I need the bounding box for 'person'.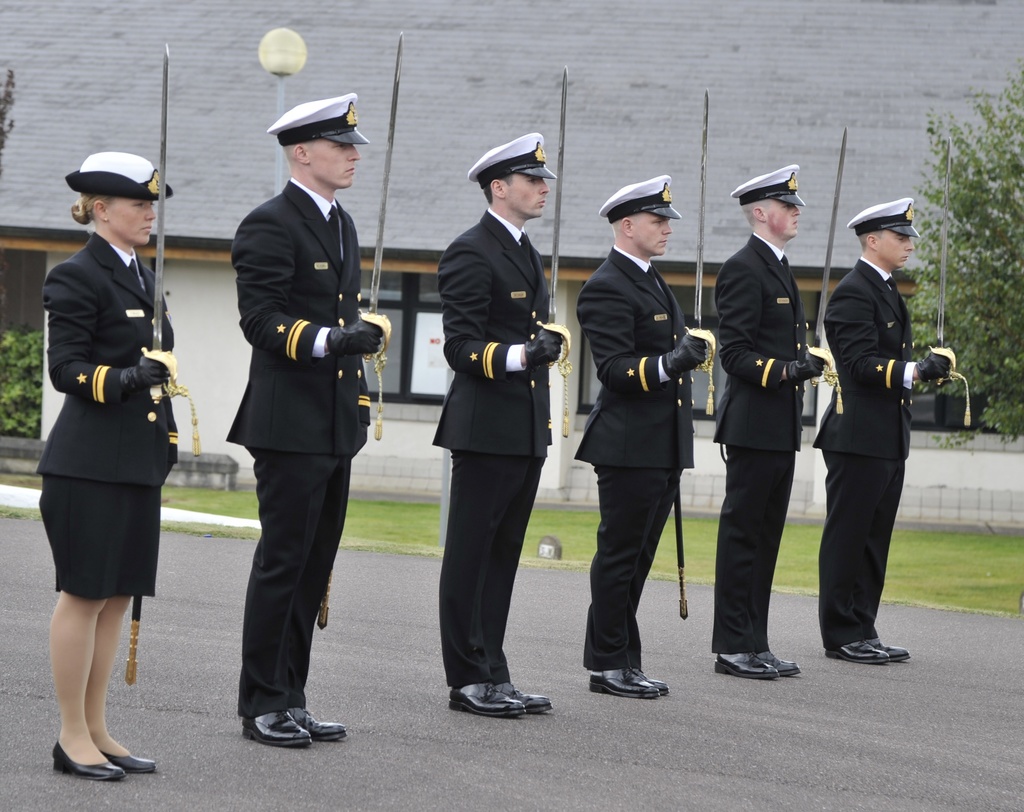
Here it is: select_region(817, 182, 952, 674).
